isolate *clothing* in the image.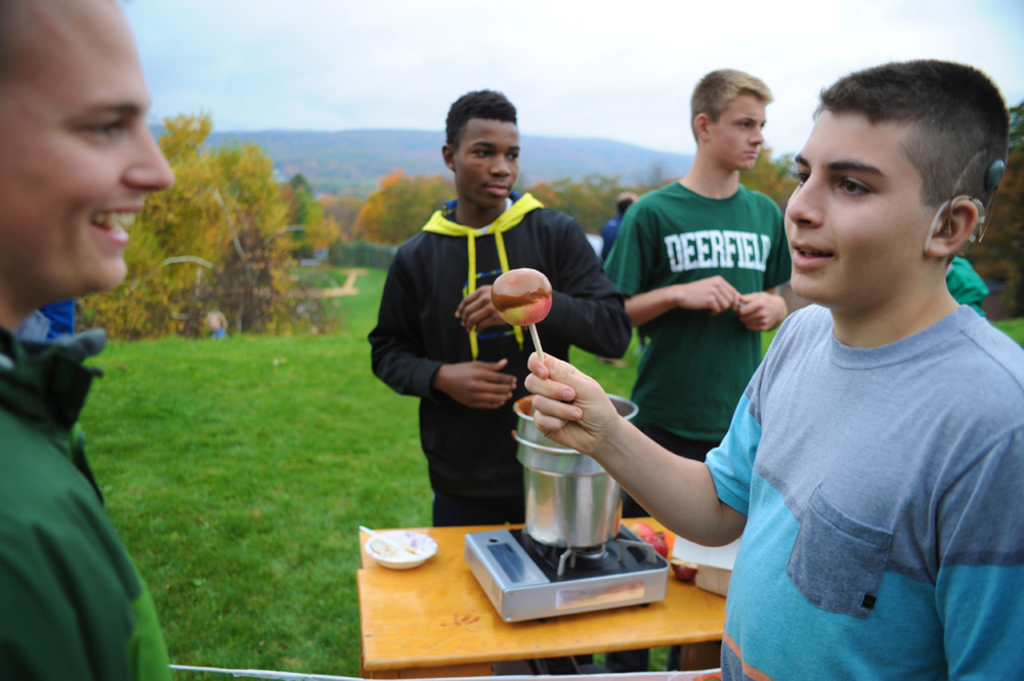
Isolated region: region(942, 258, 993, 315).
